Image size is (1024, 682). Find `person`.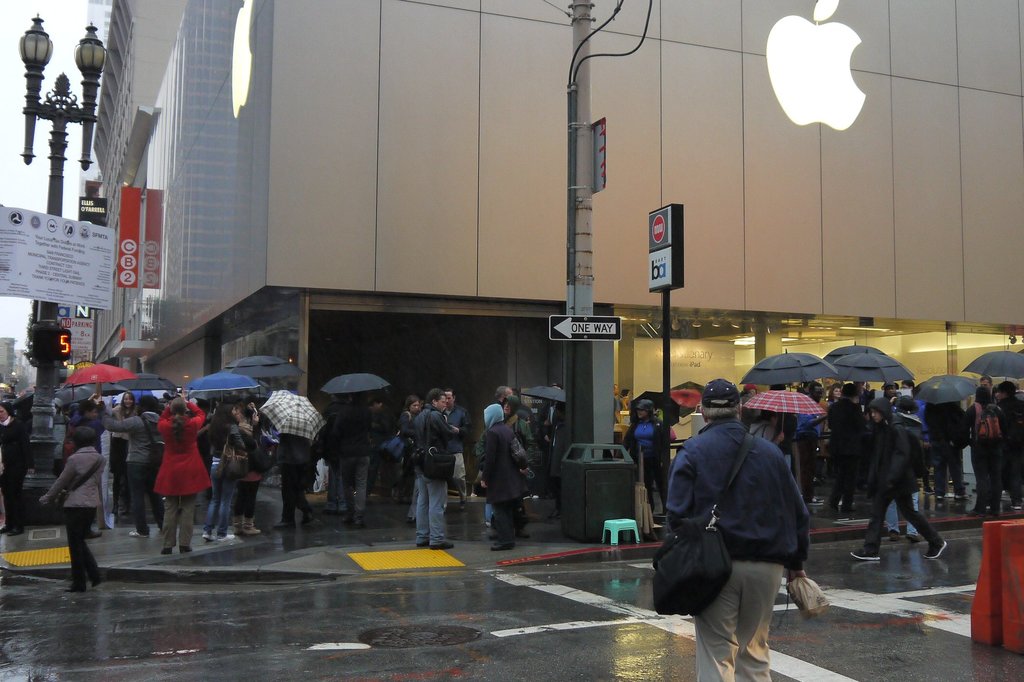
left=931, top=400, right=964, bottom=511.
